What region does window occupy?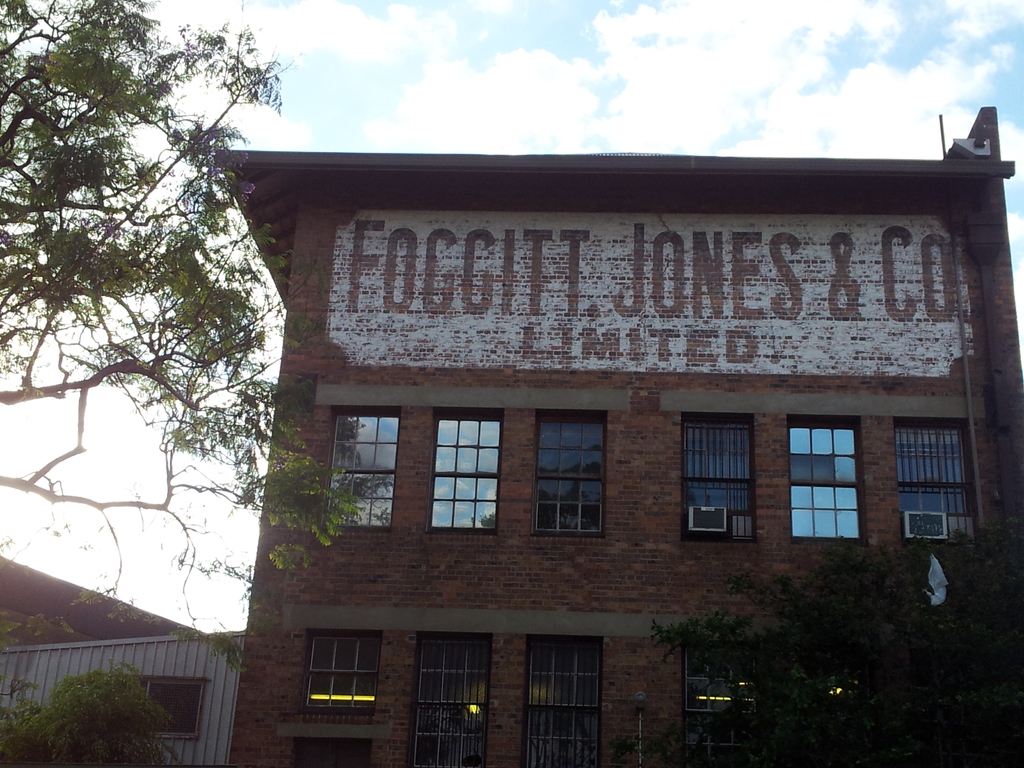
[410,634,489,767].
